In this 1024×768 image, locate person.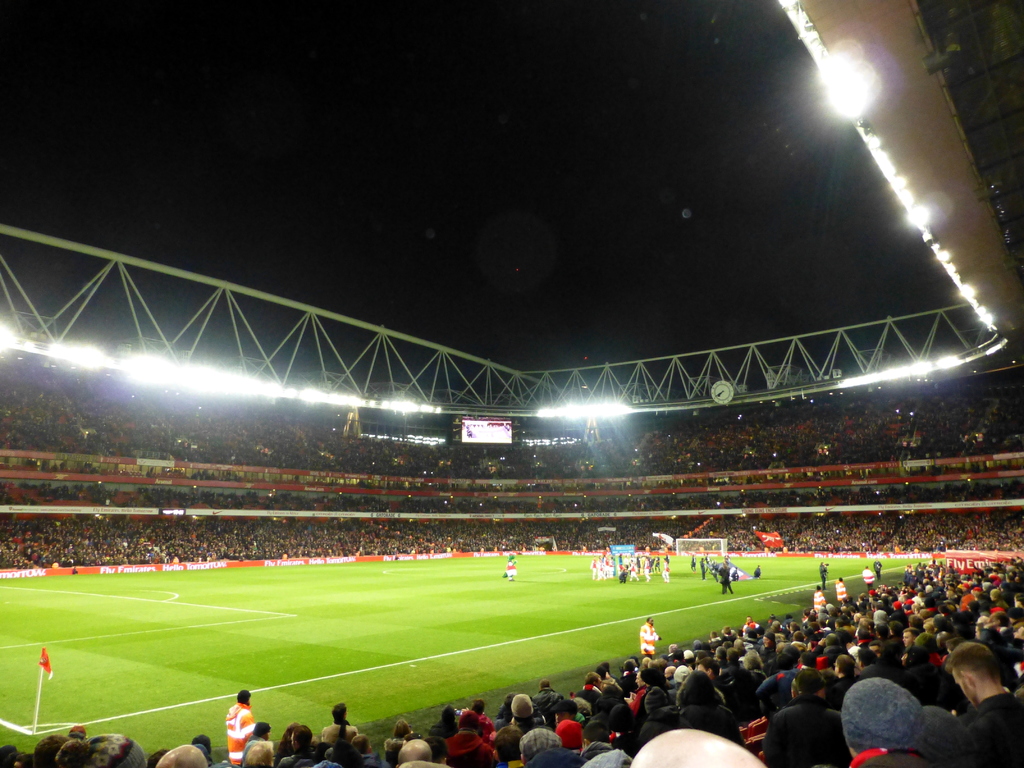
Bounding box: l=396, t=737, r=432, b=767.
